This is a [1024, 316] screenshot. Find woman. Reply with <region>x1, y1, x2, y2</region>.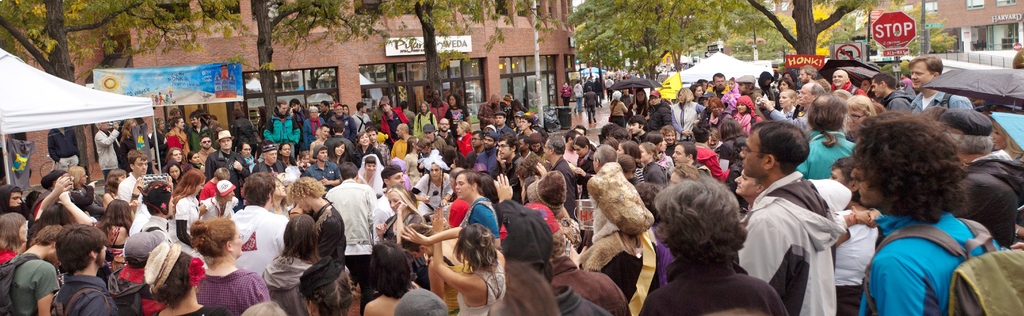
<region>69, 164, 106, 215</region>.
